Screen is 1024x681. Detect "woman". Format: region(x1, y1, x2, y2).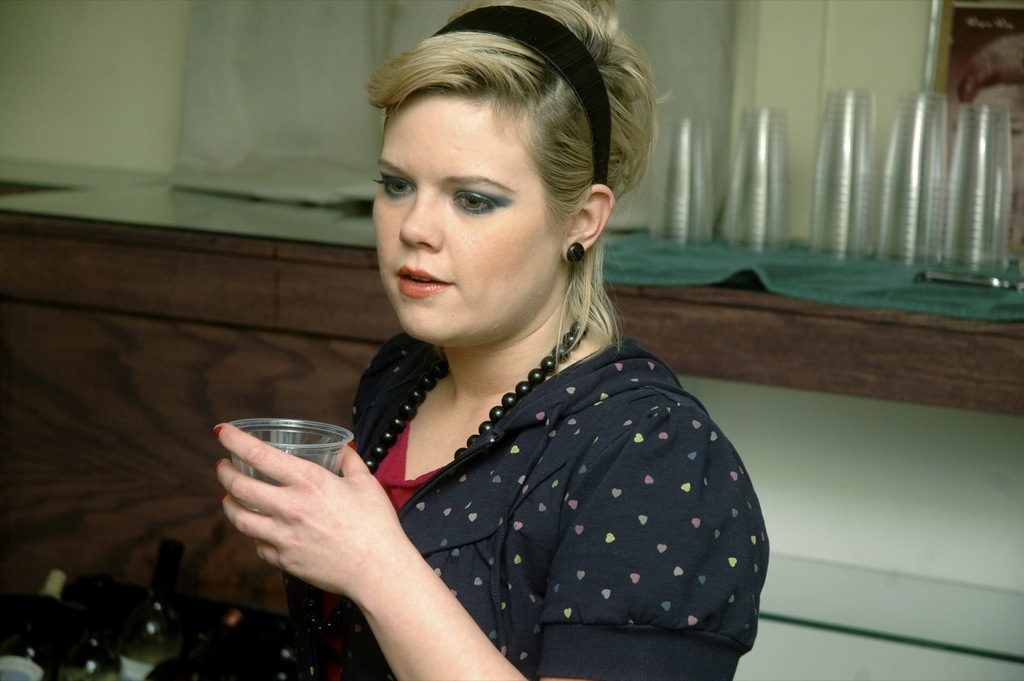
region(198, 63, 840, 676).
